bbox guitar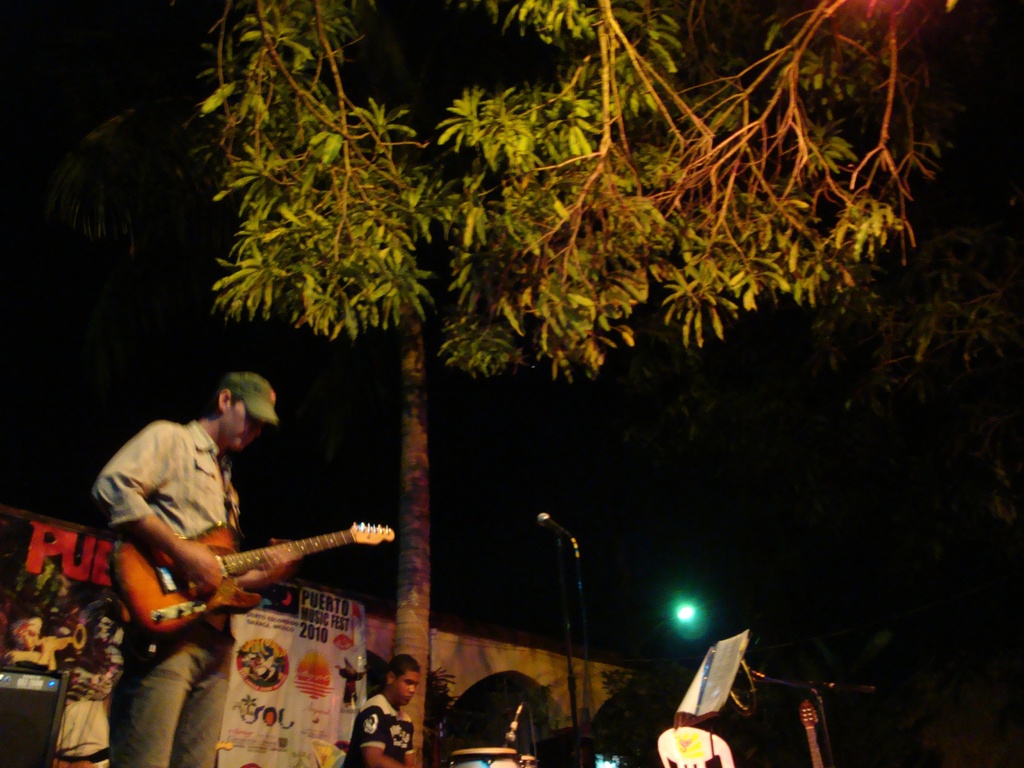
{"left": 113, "top": 522, "right": 398, "bottom": 637}
